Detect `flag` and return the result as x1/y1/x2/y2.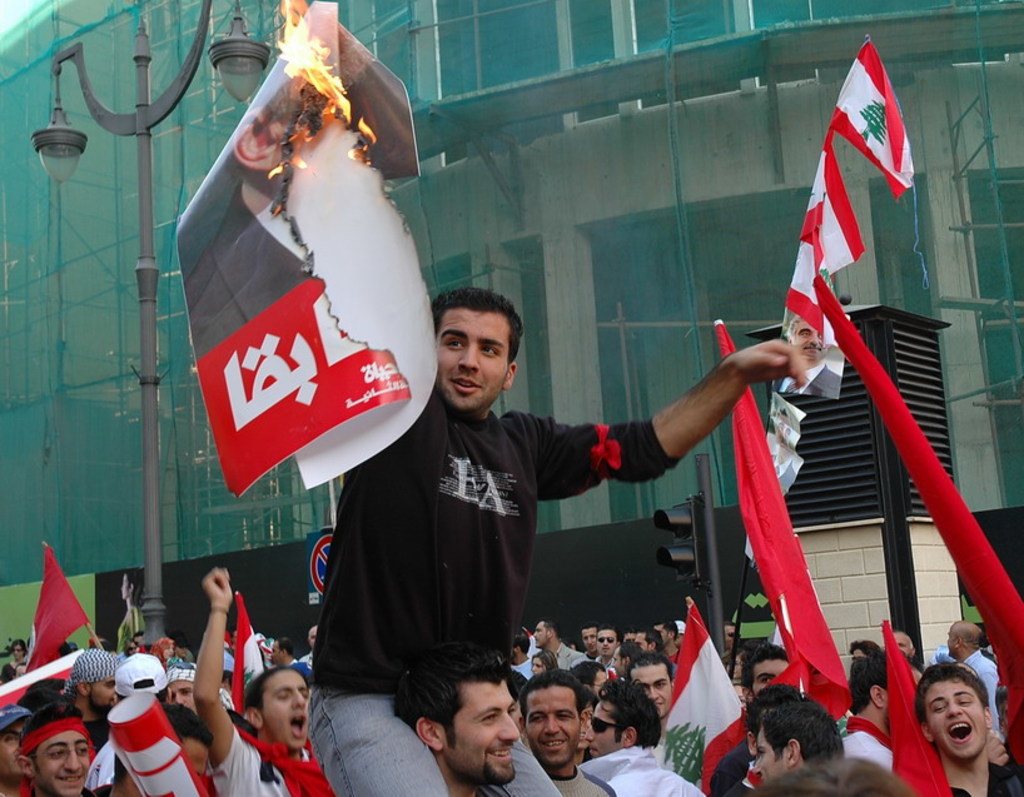
817/272/1023/712.
